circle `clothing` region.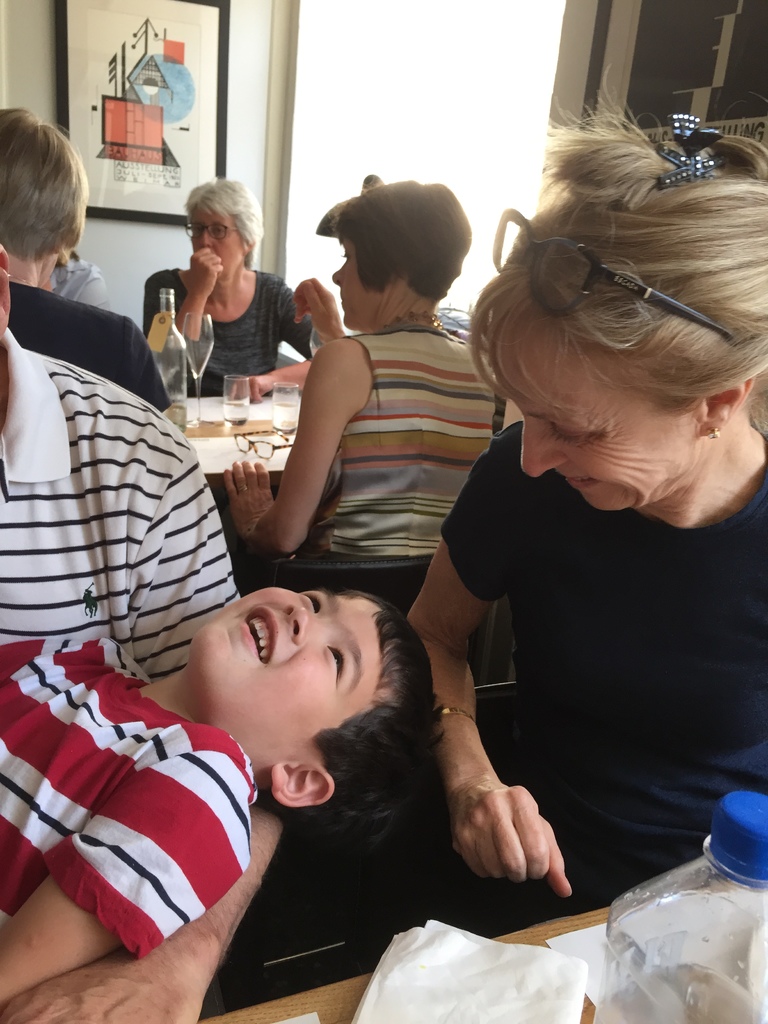
Region: (0, 335, 238, 680).
